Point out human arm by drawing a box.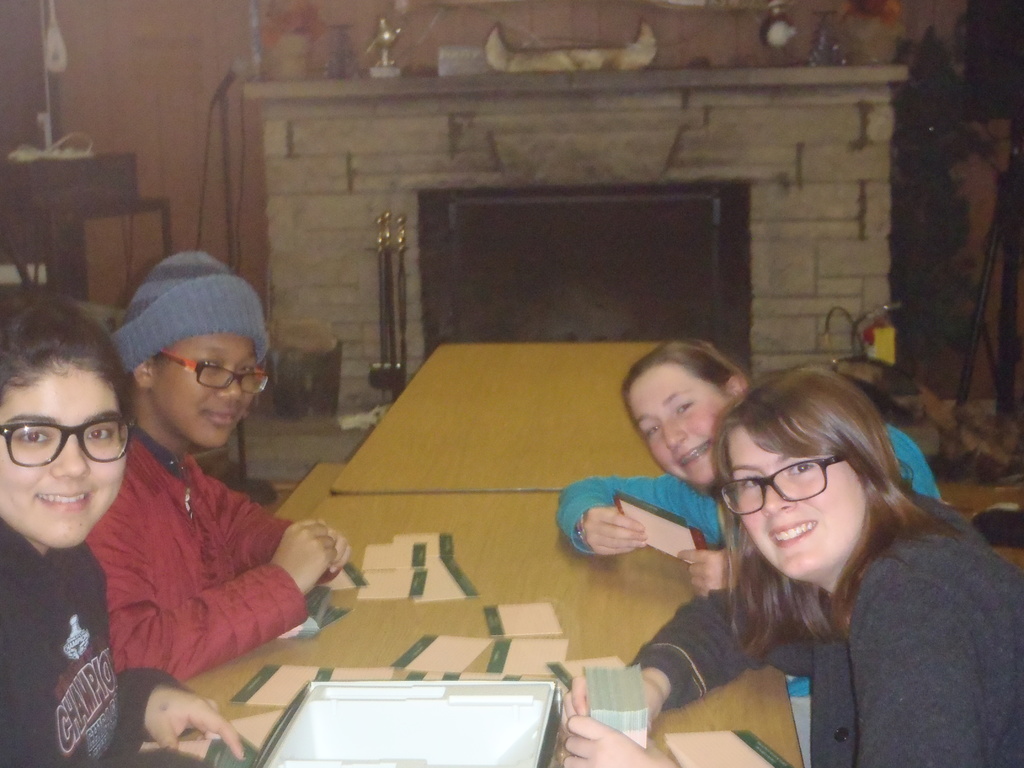
(left=211, top=474, right=355, bottom=576).
